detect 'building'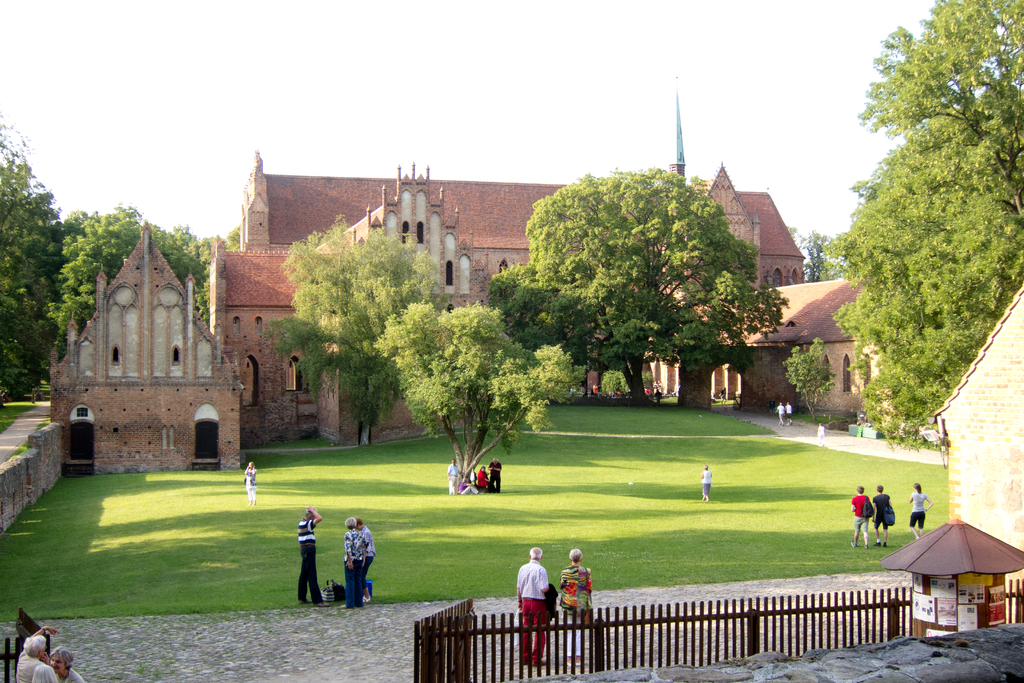
927/276/1023/584
